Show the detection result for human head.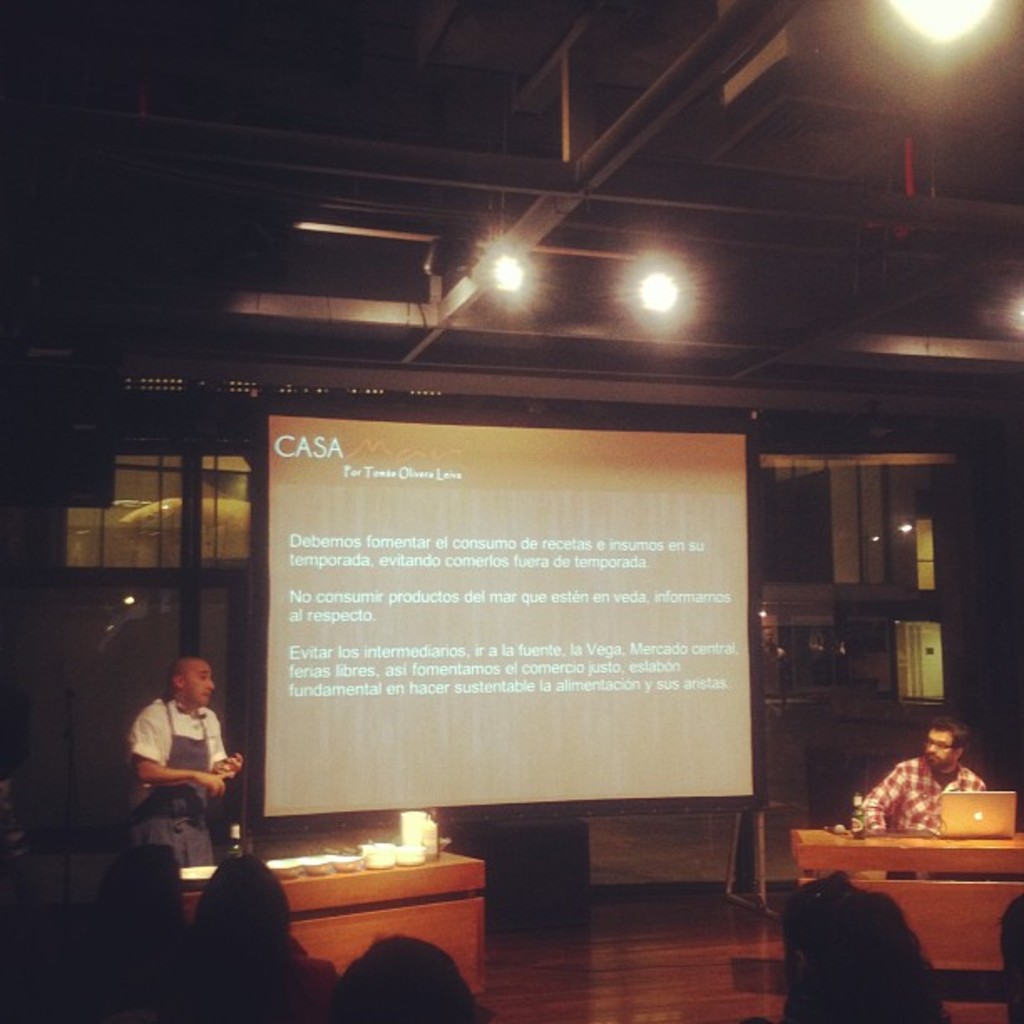
[159,648,223,714].
